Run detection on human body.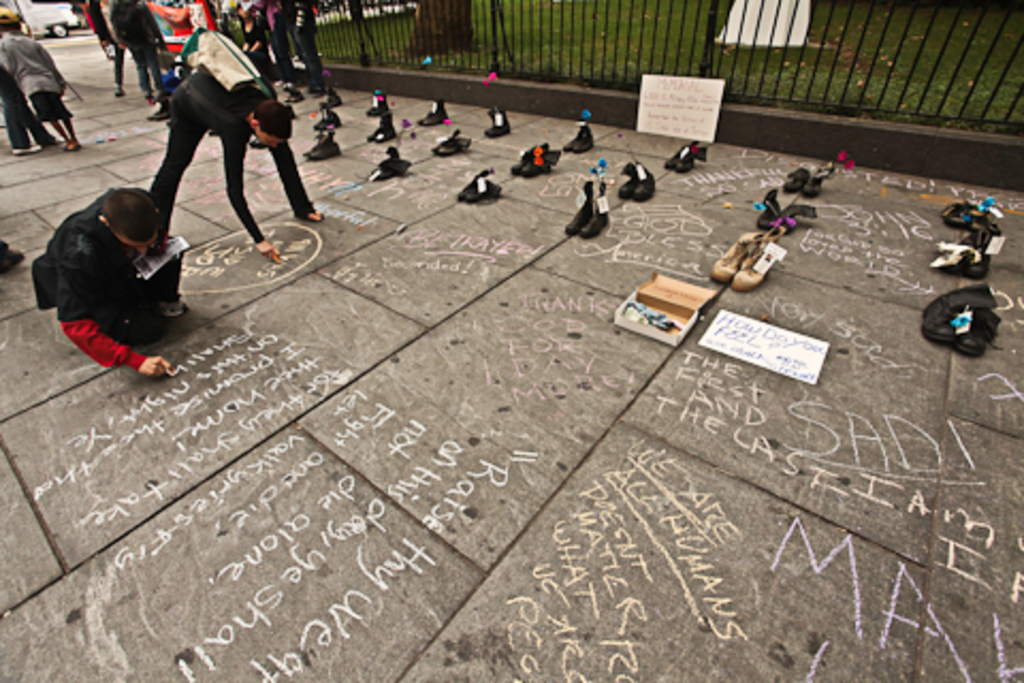
Result: [0, 28, 83, 152].
